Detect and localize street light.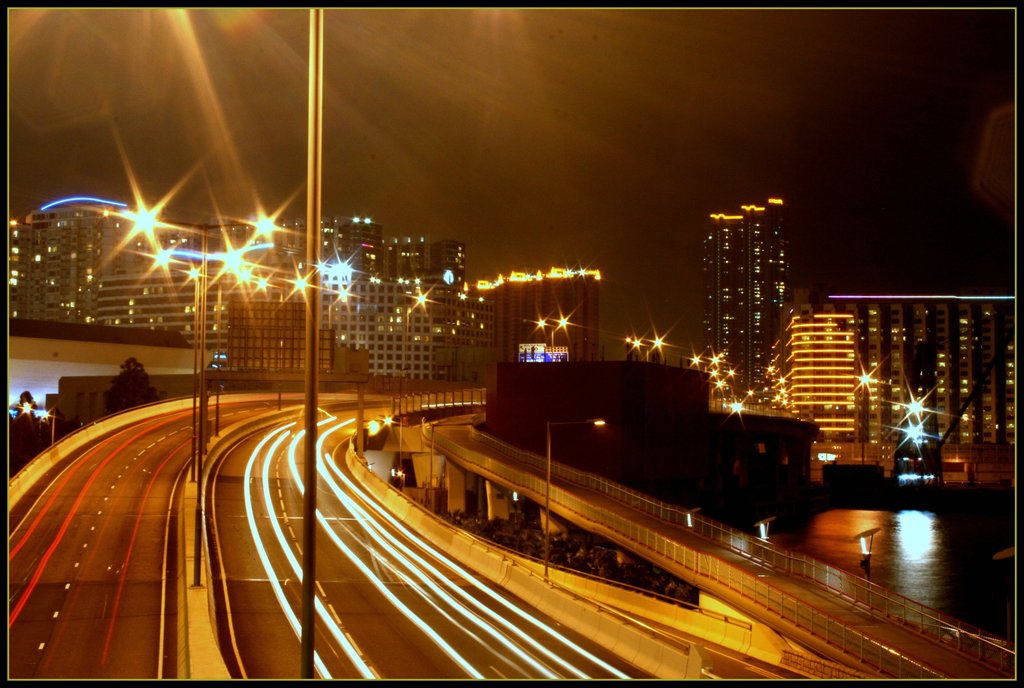
Localized at <region>850, 374, 881, 459</region>.
